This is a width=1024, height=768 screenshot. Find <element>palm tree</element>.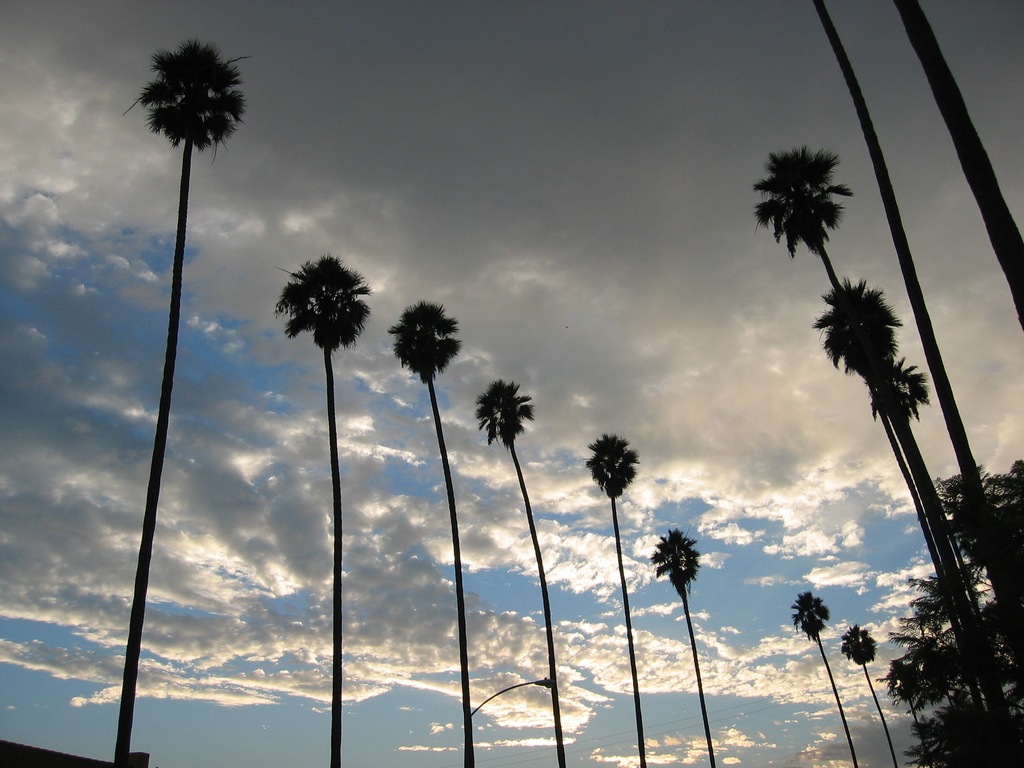
Bounding box: crop(586, 422, 634, 758).
